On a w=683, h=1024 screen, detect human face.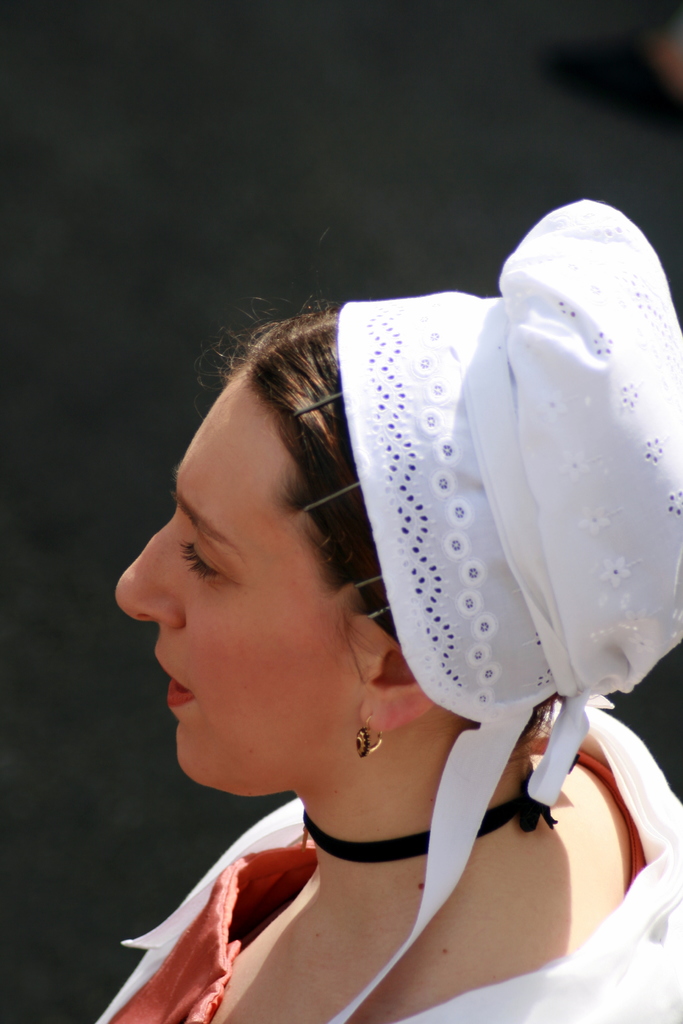
bbox(117, 368, 374, 800).
